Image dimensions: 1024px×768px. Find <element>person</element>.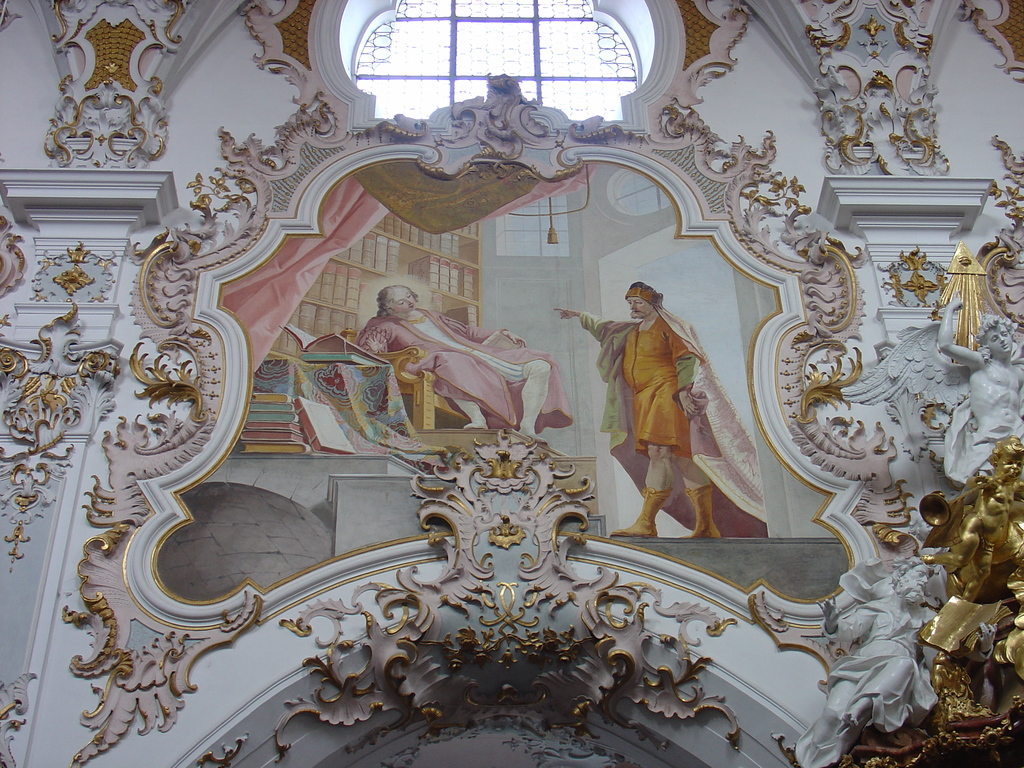
bbox=(596, 266, 728, 564).
